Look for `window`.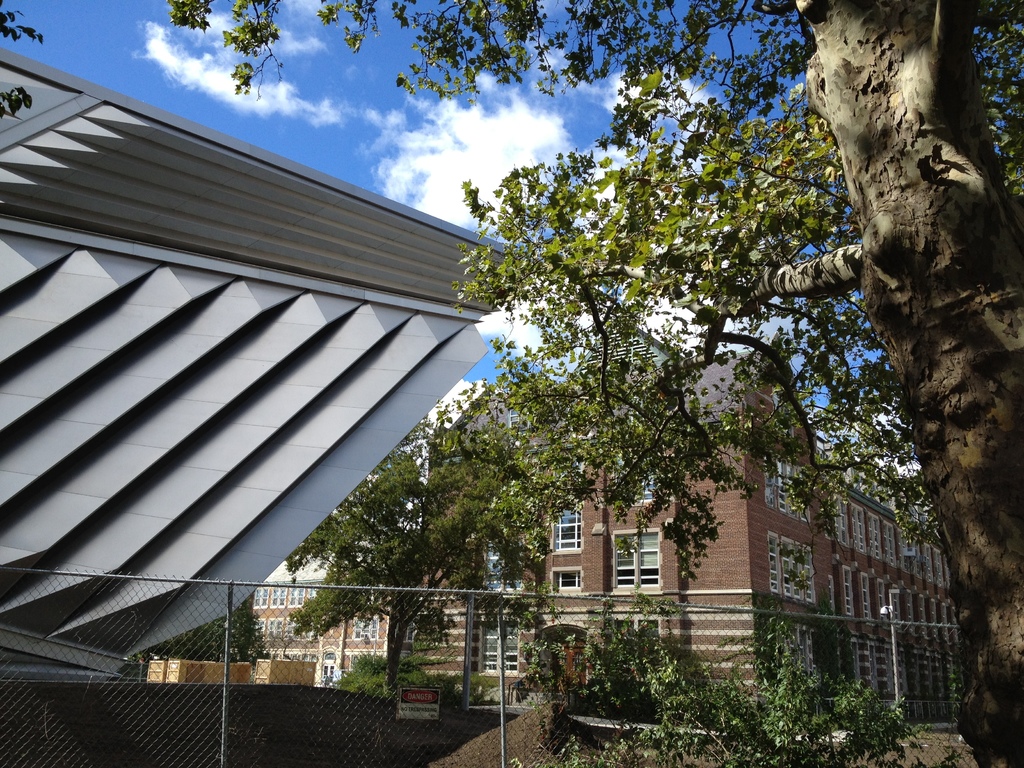
Found: crop(897, 650, 911, 699).
